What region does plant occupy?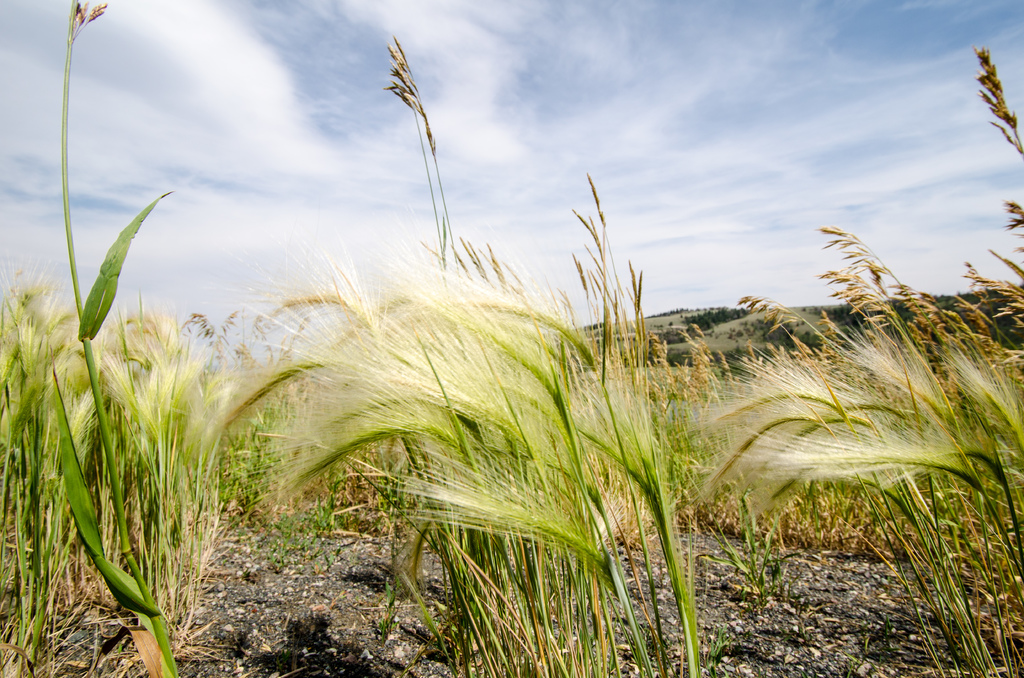
box=[961, 43, 1023, 374].
